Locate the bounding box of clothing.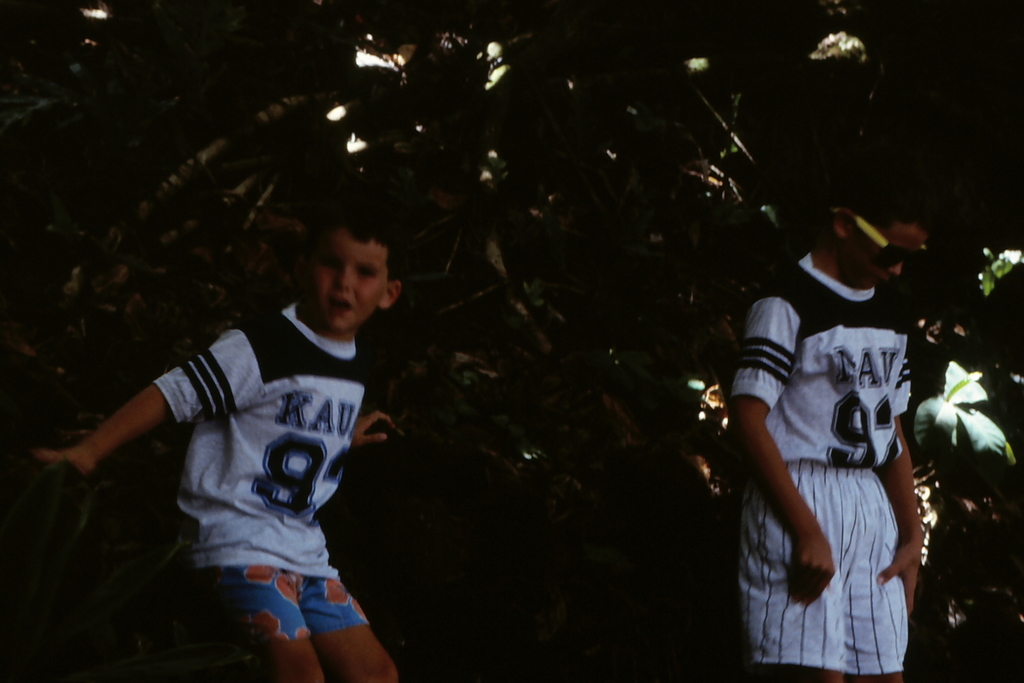
Bounding box: [x1=748, y1=289, x2=930, y2=654].
